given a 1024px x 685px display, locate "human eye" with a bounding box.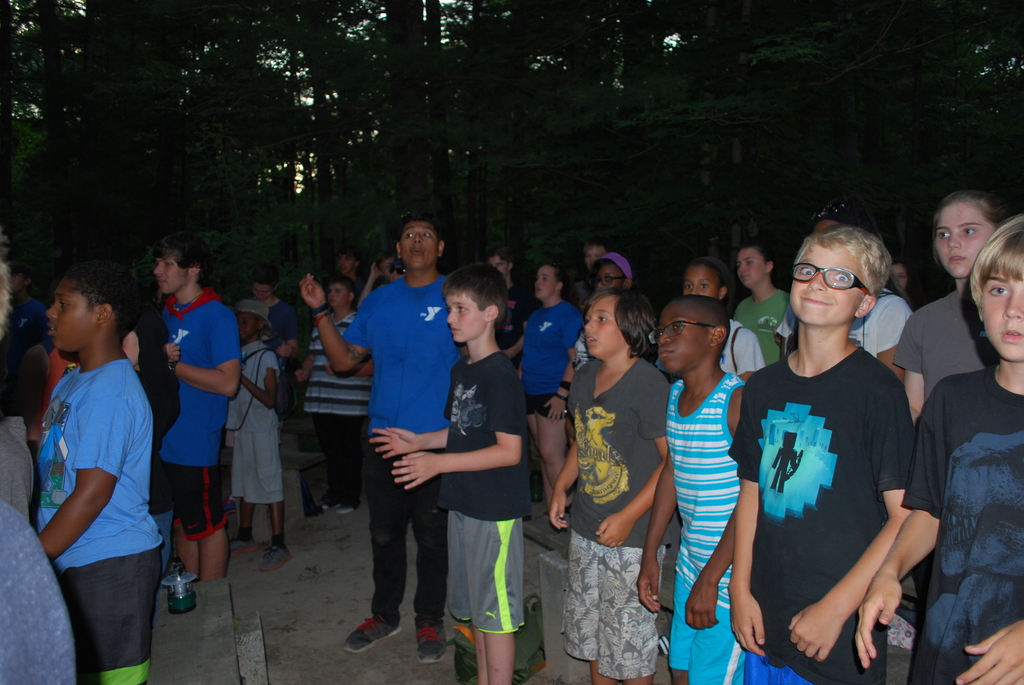
Located: detection(794, 265, 814, 276).
